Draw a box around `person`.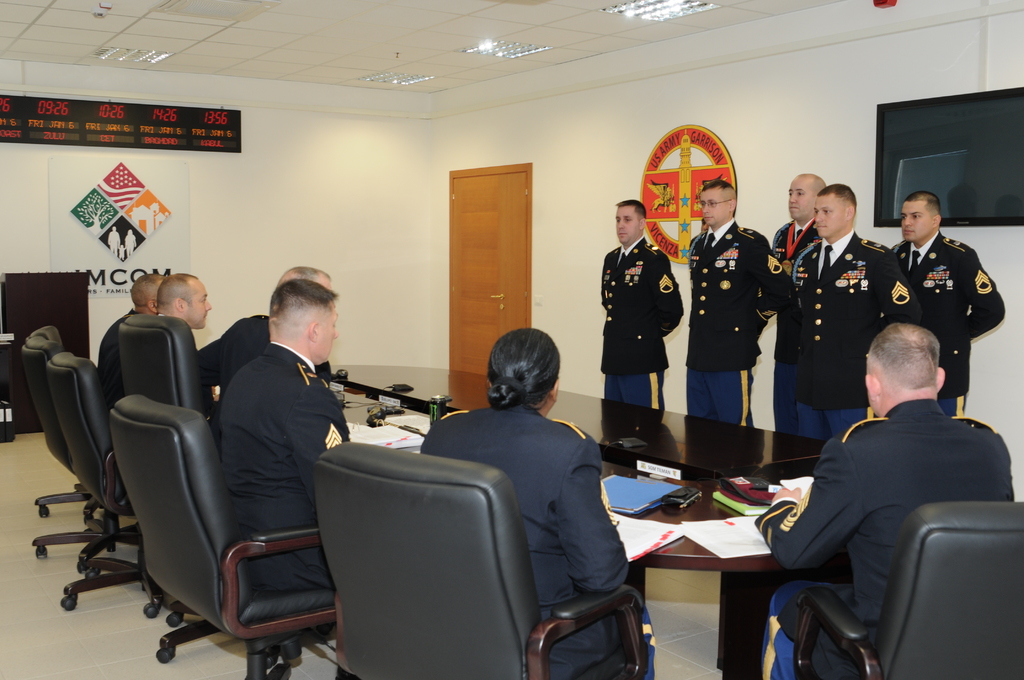
(794,180,919,448).
